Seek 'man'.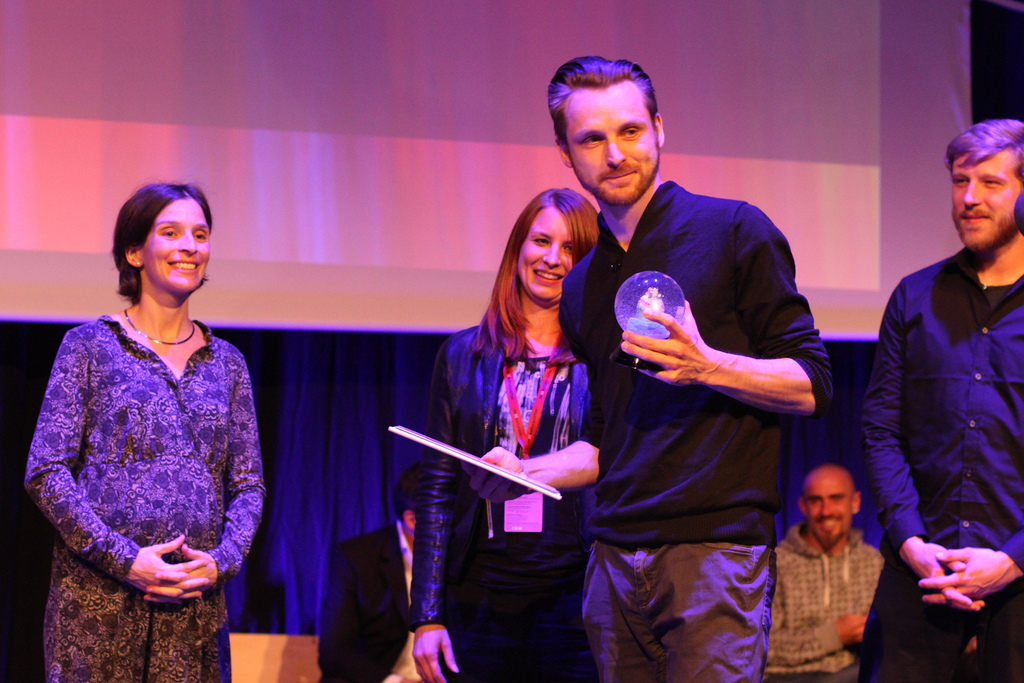
bbox=[847, 112, 1023, 682].
